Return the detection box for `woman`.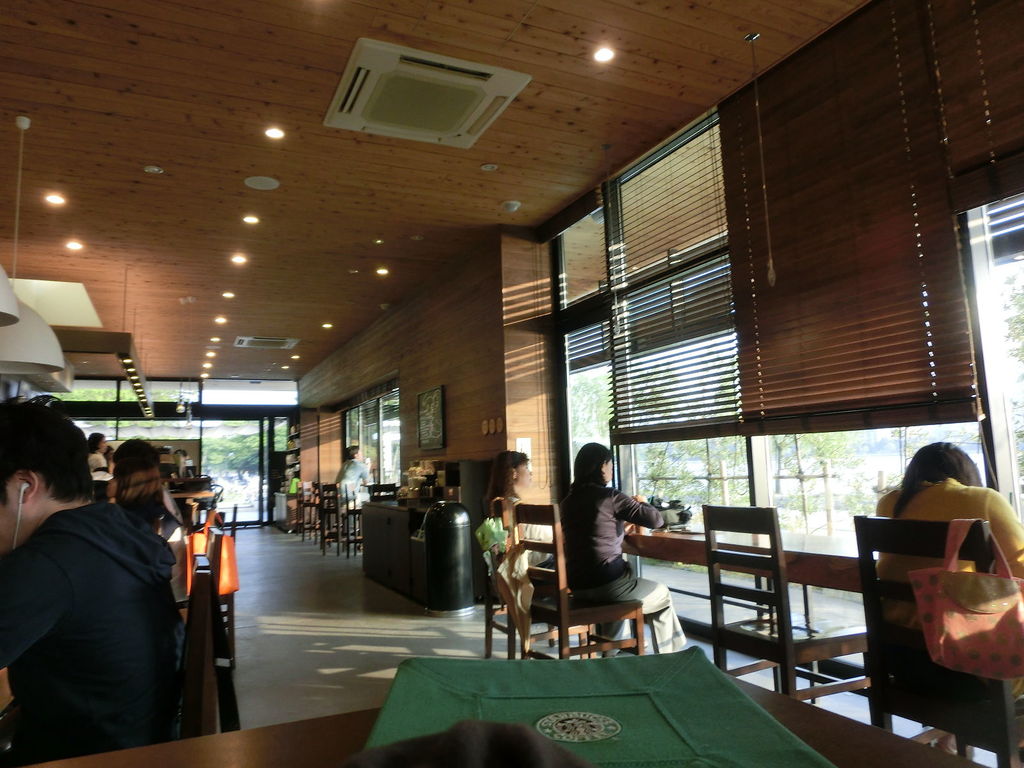
(left=87, top=427, right=115, bottom=486).
